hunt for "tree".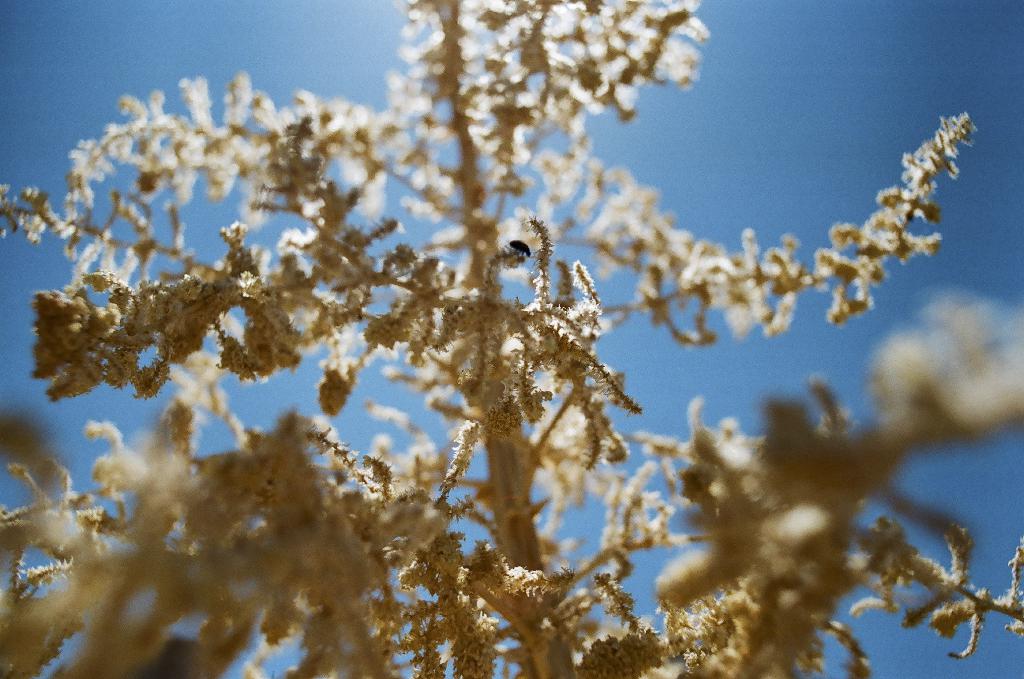
Hunted down at <bbox>0, 23, 1020, 643</bbox>.
